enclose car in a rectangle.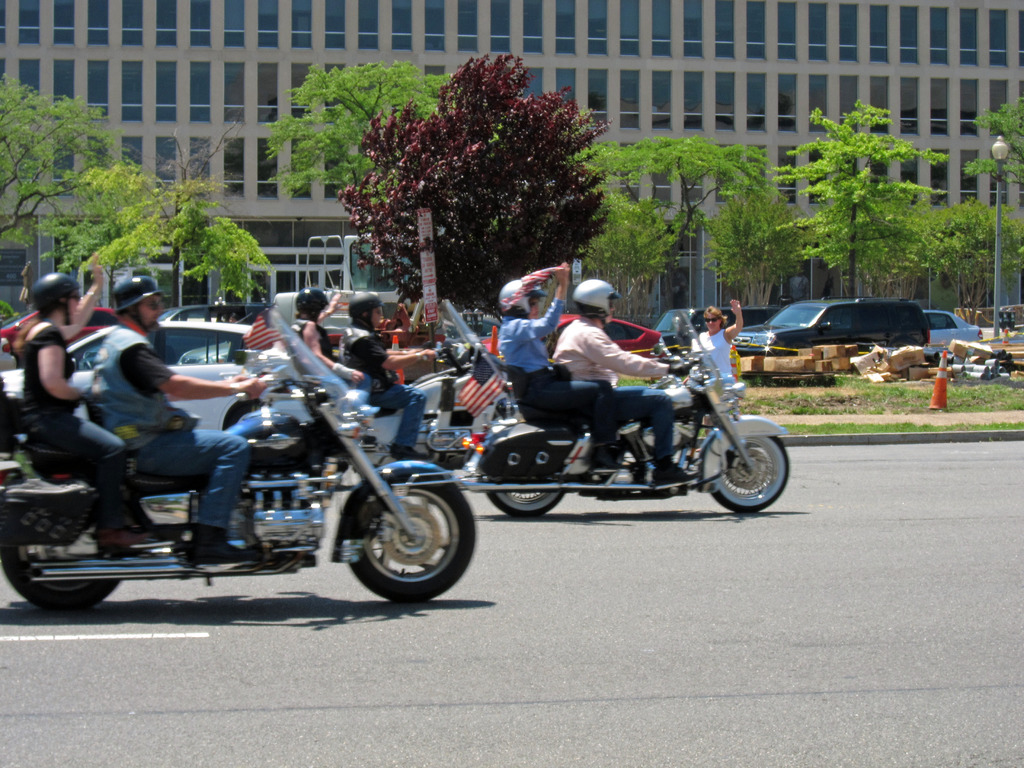
[x1=0, y1=303, x2=150, y2=353].
